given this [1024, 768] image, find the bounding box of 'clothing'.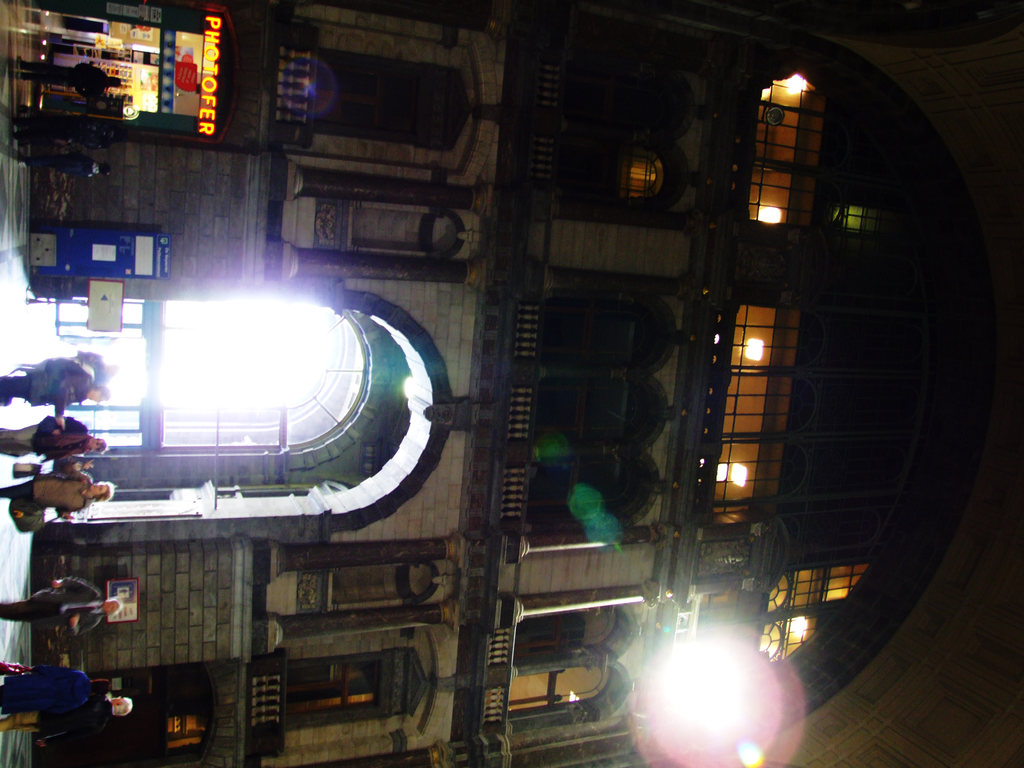
pyautogui.locateOnScreen(0, 465, 89, 510).
